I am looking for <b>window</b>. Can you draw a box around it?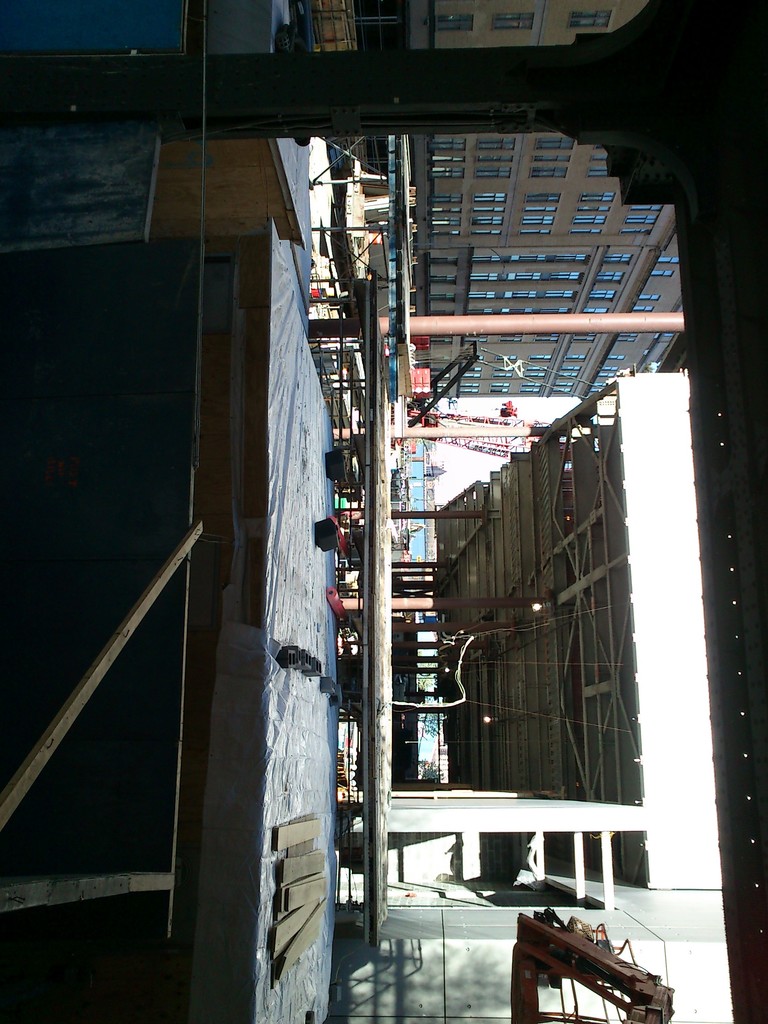
Sure, the bounding box is [x1=471, y1=212, x2=502, y2=227].
